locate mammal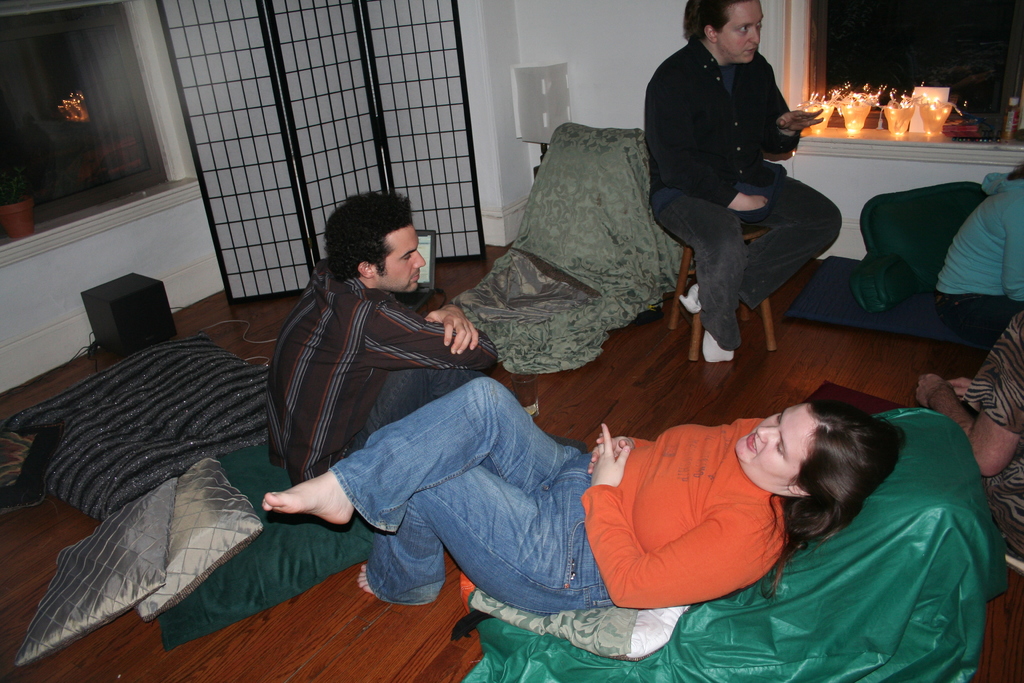
[916, 315, 1023, 562]
